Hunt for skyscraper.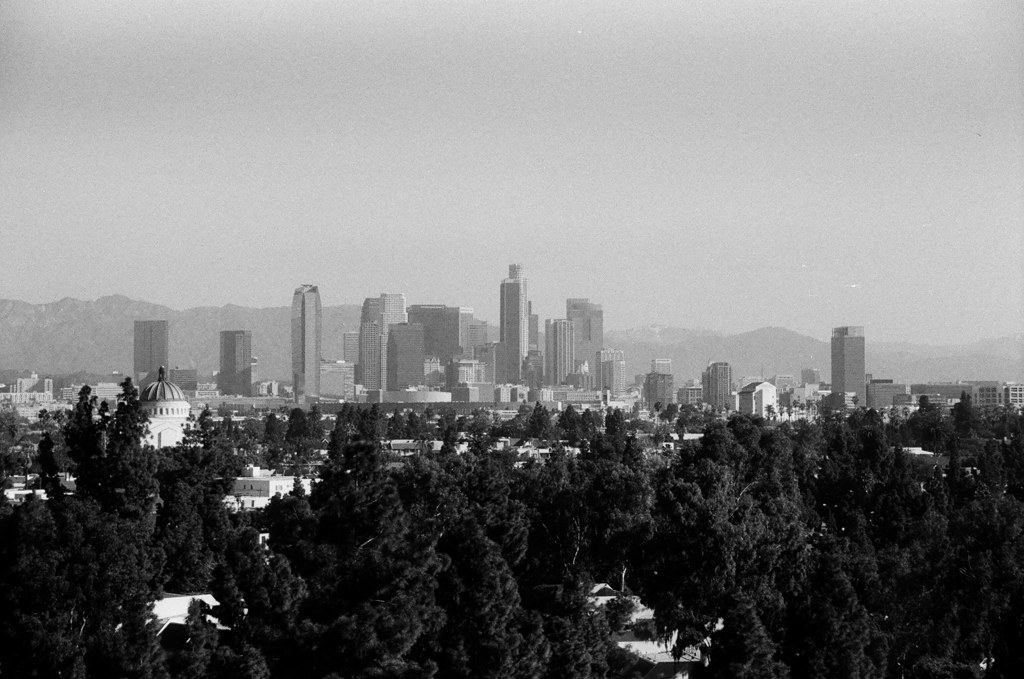
Hunted down at select_region(206, 324, 255, 399).
